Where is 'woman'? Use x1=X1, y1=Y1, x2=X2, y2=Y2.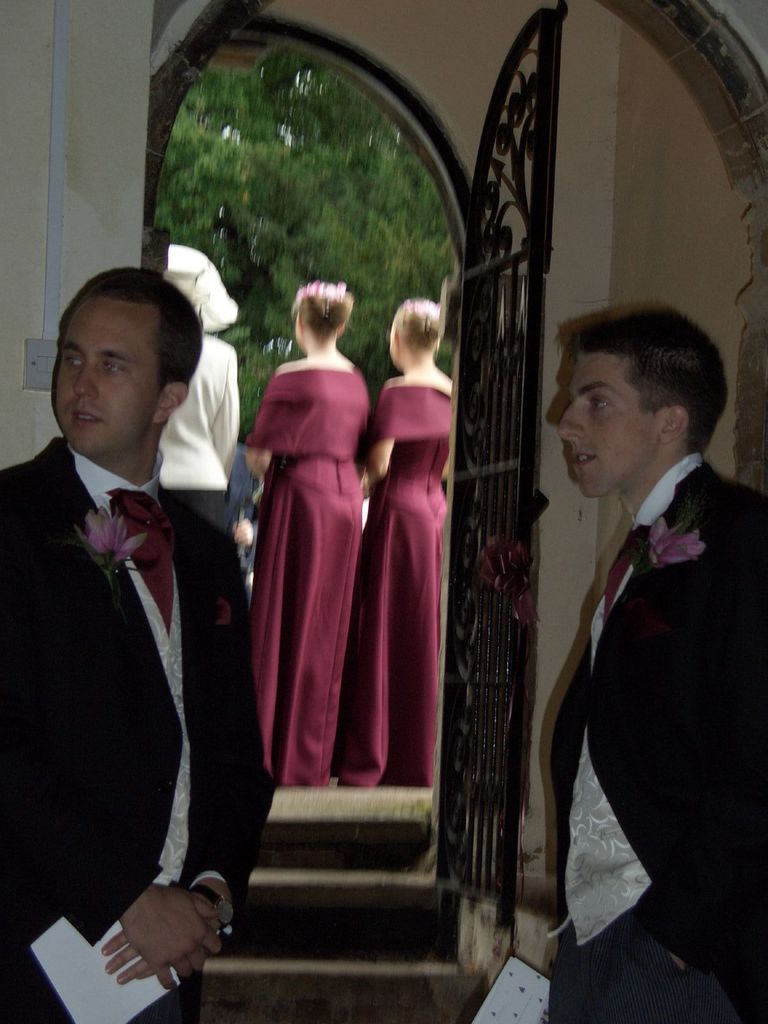
x1=339, y1=298, x2=450, y2=787.
